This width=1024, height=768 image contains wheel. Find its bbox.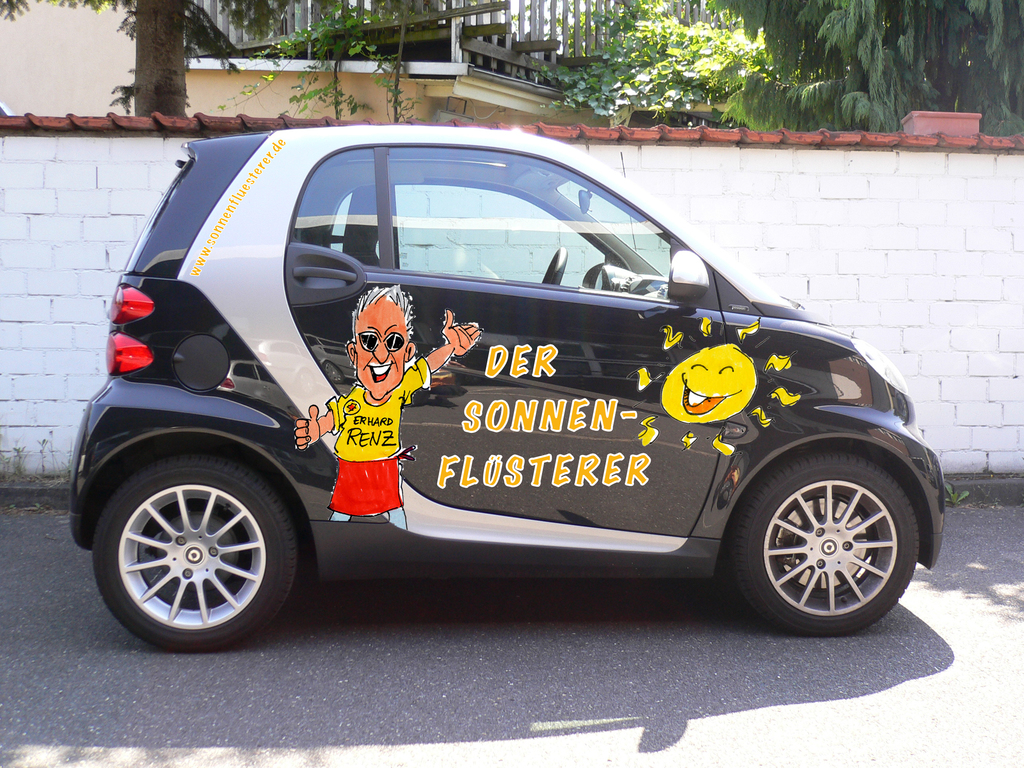
l=726, t=454, r=939, b=641.
